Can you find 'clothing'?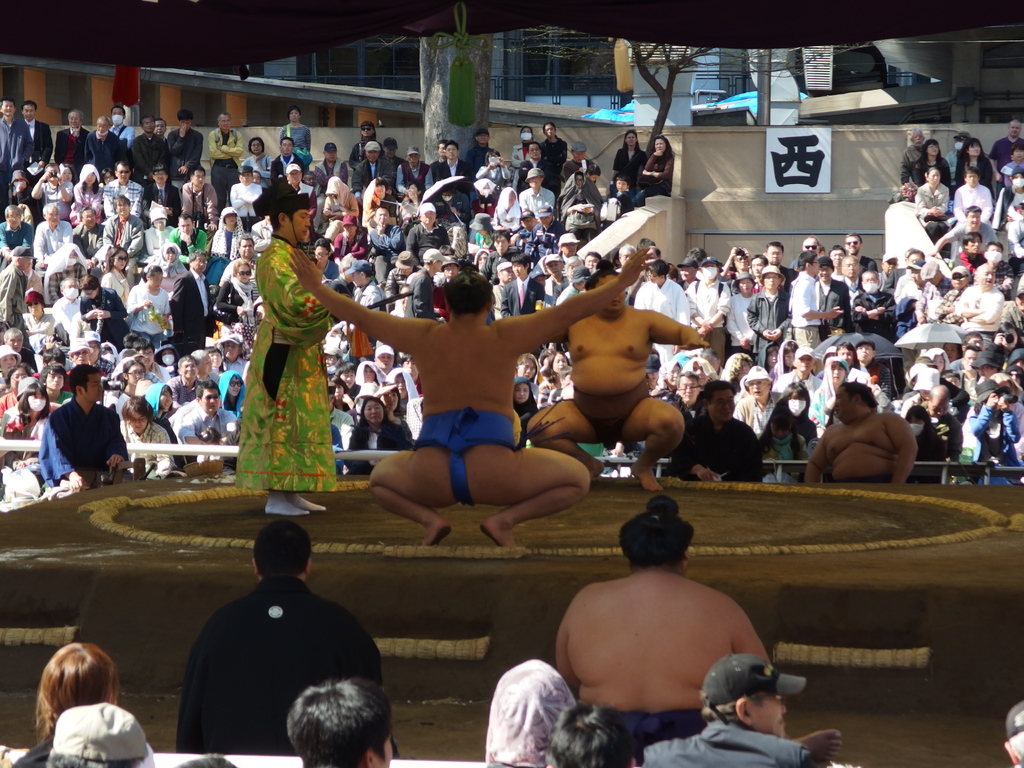
Yes, bounding box: BBox(748, 292, 788, 360).
